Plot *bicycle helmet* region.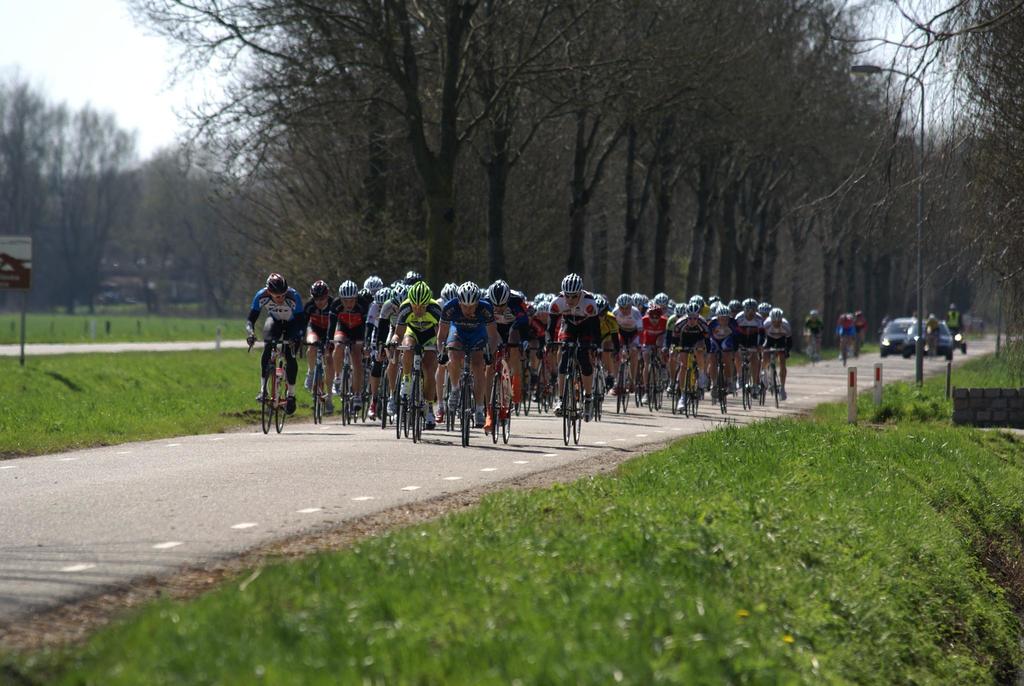
Plotted at {"x1": 535, "y1": 300, "x2": 550, "y2": 315}.
